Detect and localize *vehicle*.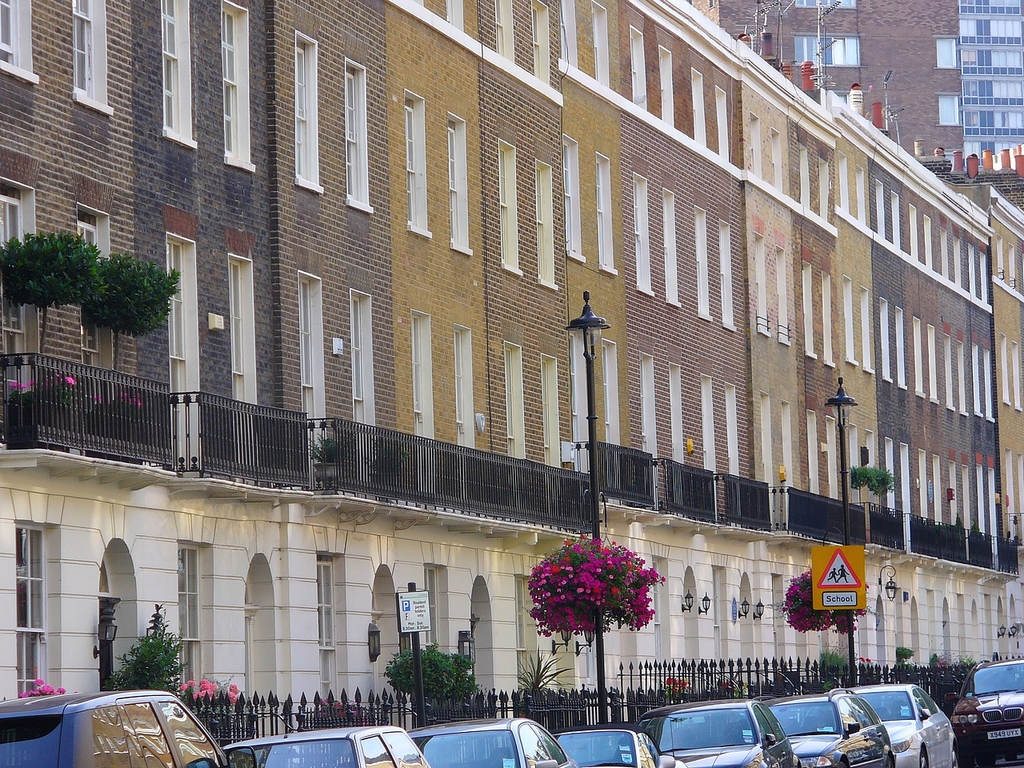
Localized at bbox=(34, 688, 235, 763).
